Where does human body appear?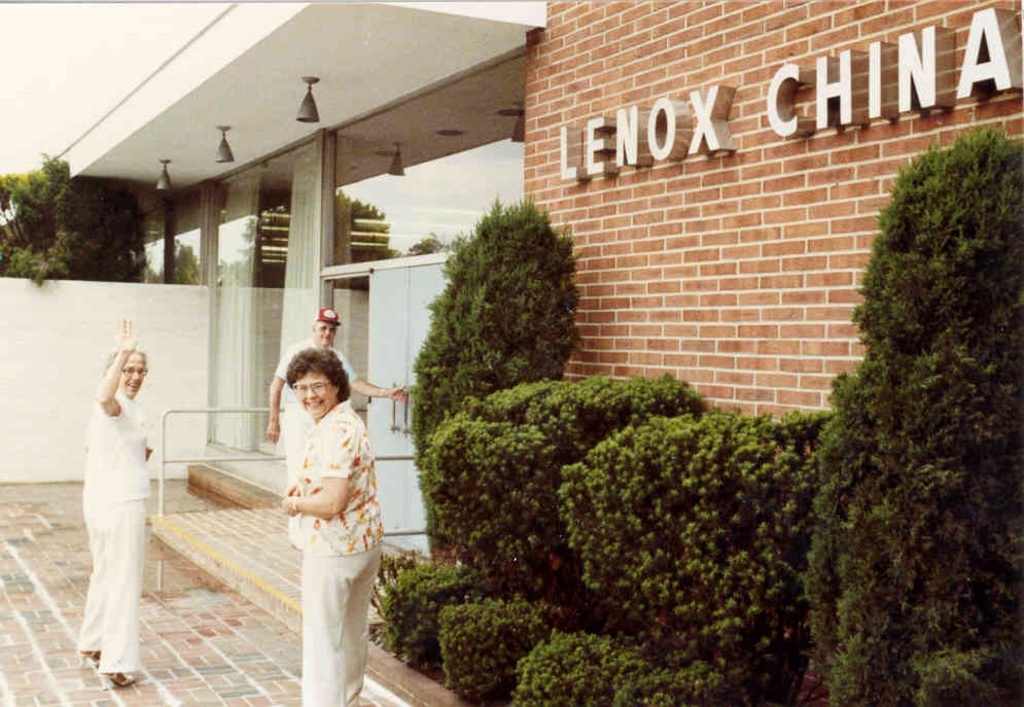
Appears at left=280, top=403, right=386, bottom=706.
